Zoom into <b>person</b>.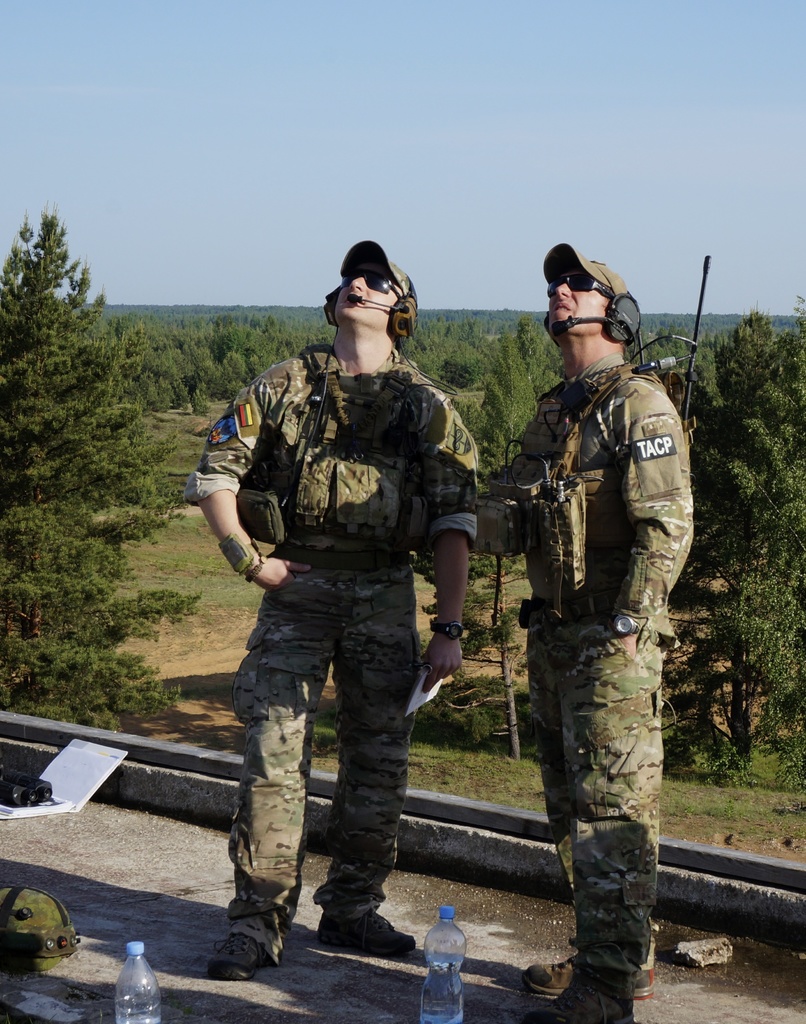
Zoom target: (left=179, top=239, right=473, bottom=982).
